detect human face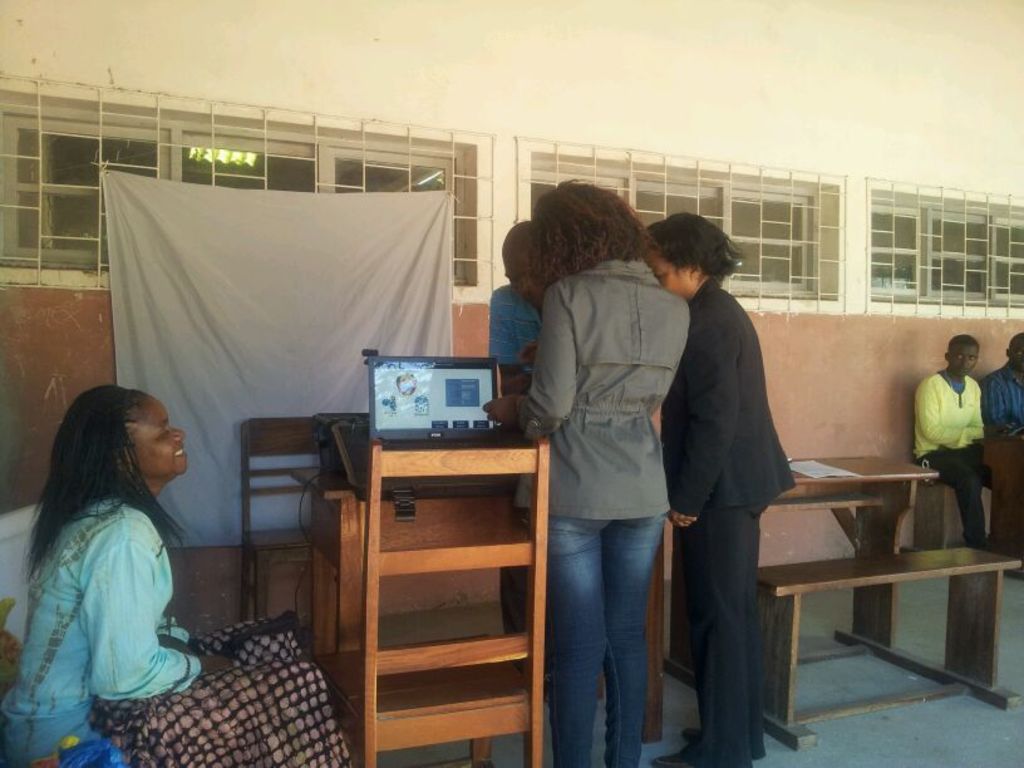
x1=506 y1=250 x2=540 y2=307
